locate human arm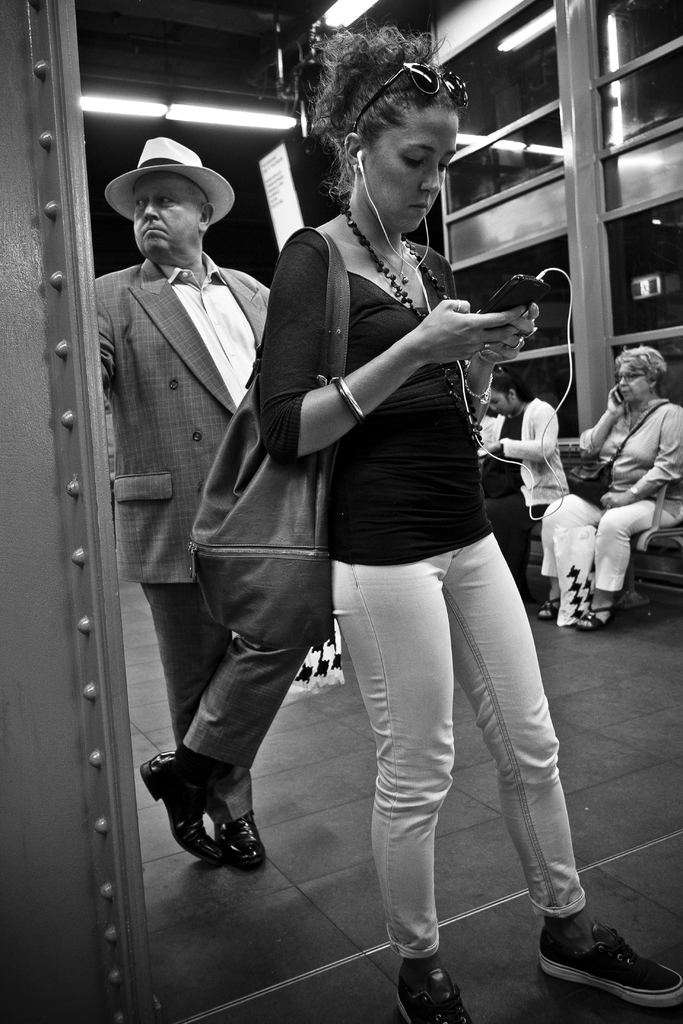
(x1=597, y1=403, x2=682, y2=509)
